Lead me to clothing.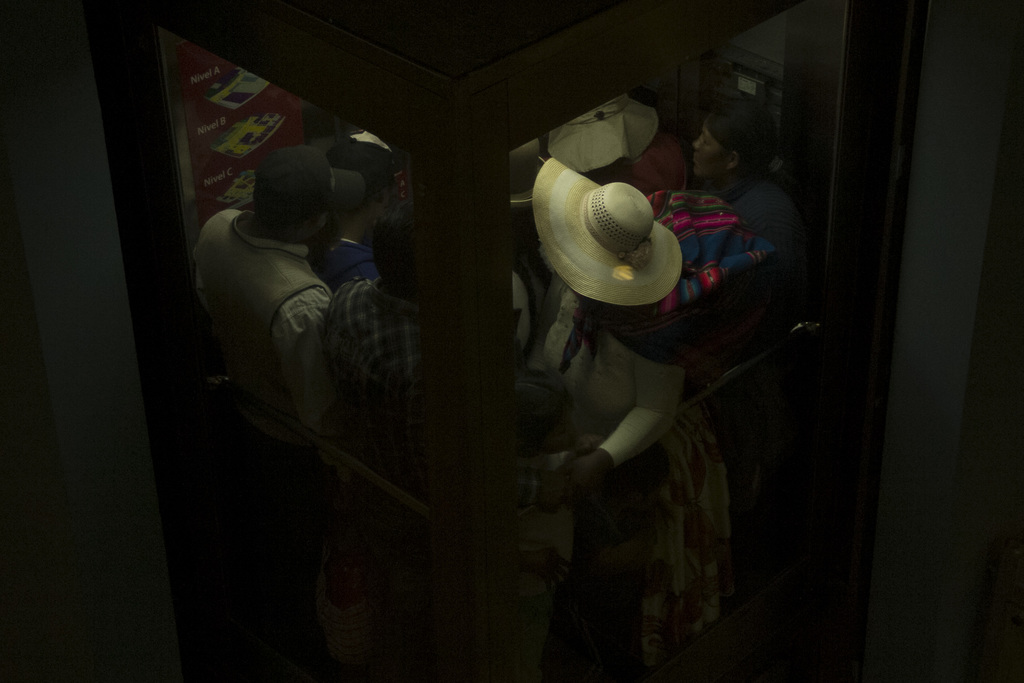
Lead to BBox(650, 176, 764, 301).
